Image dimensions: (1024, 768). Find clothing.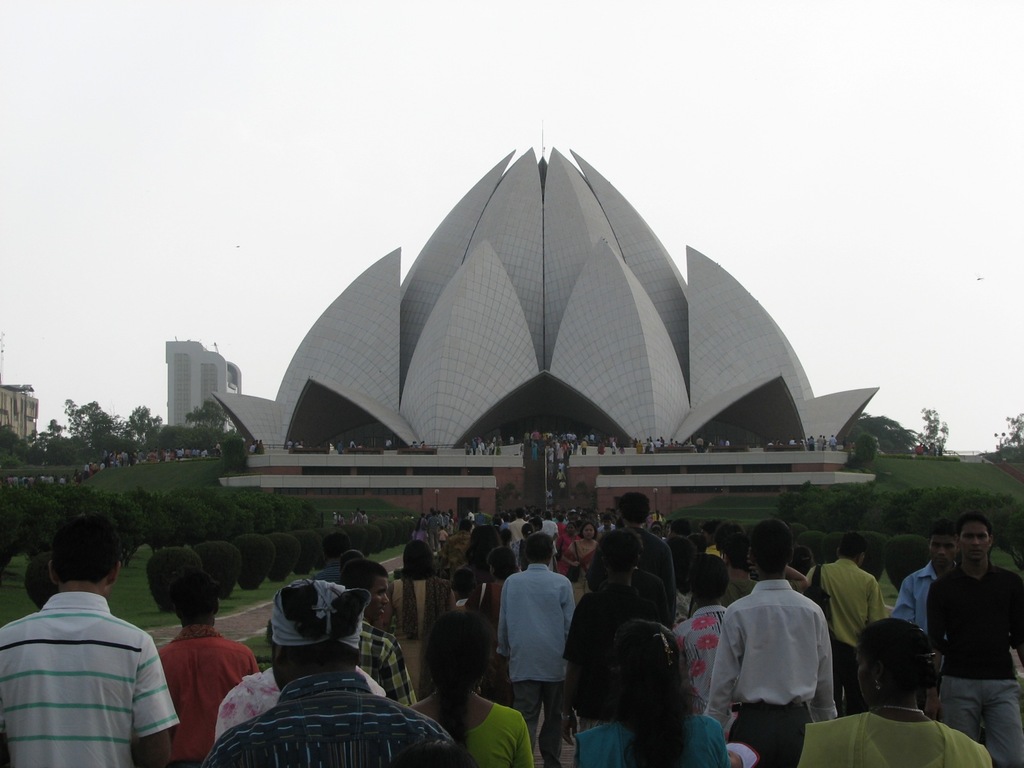
{"left": 667, "top": 603, "right": 737, "bottom": 735}.
